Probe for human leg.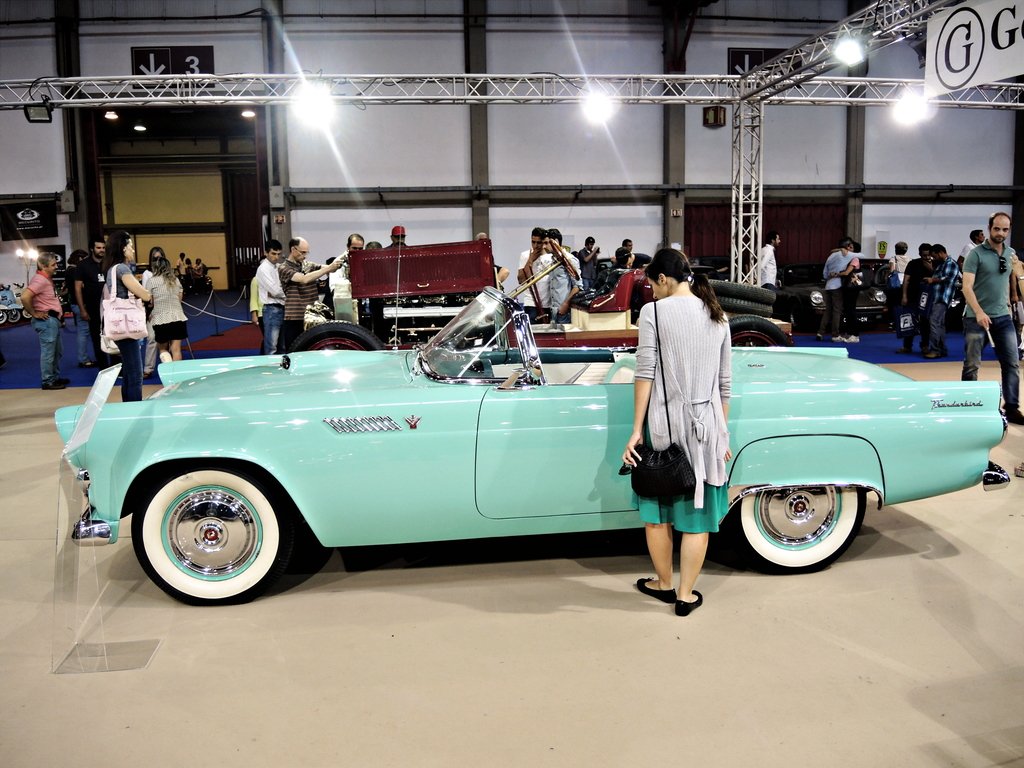
Probe result: region(264, 304, 275, 355).
